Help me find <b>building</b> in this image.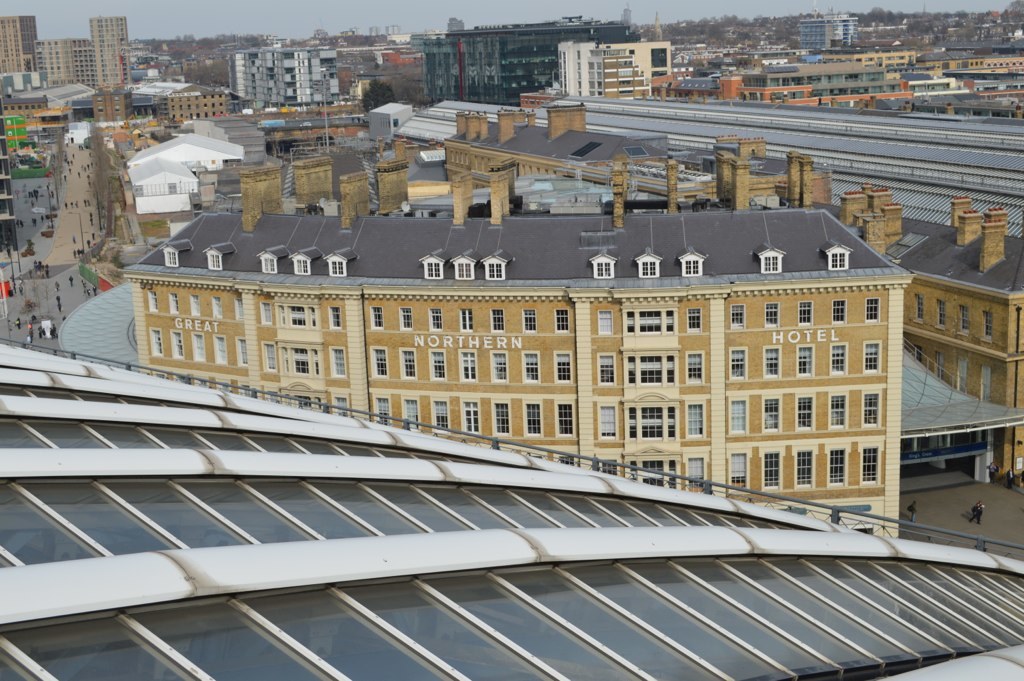
Found it: <bbox>894, 184, 1023, 486</bbox>.
